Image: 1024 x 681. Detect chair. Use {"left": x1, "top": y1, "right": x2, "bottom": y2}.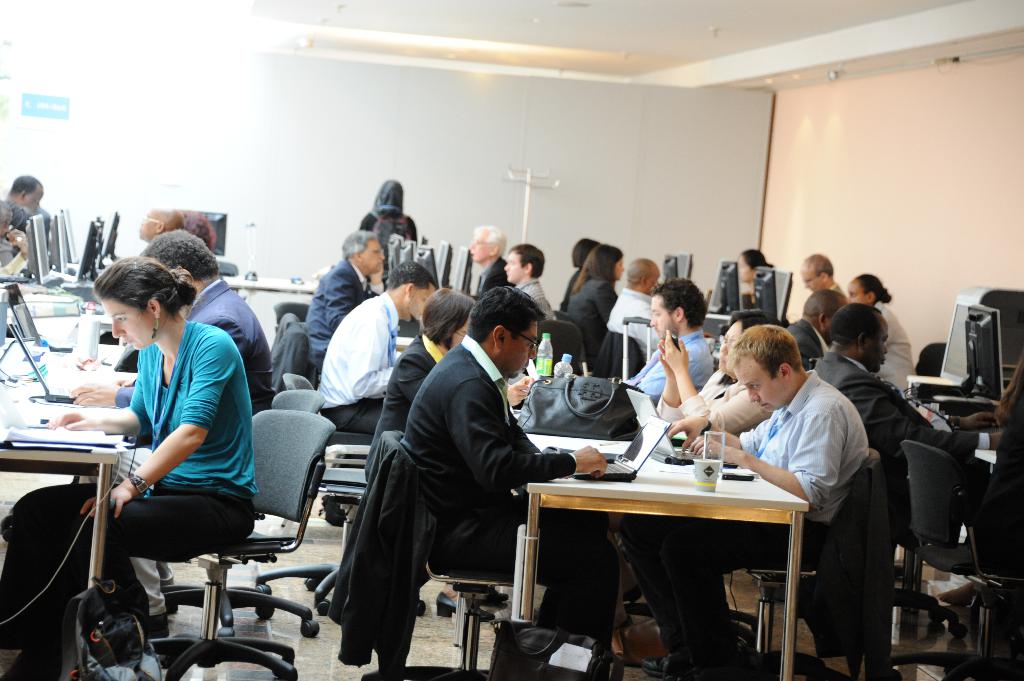
{"left": 152, "top": 390, "right": 321, "bottom": 639}.
